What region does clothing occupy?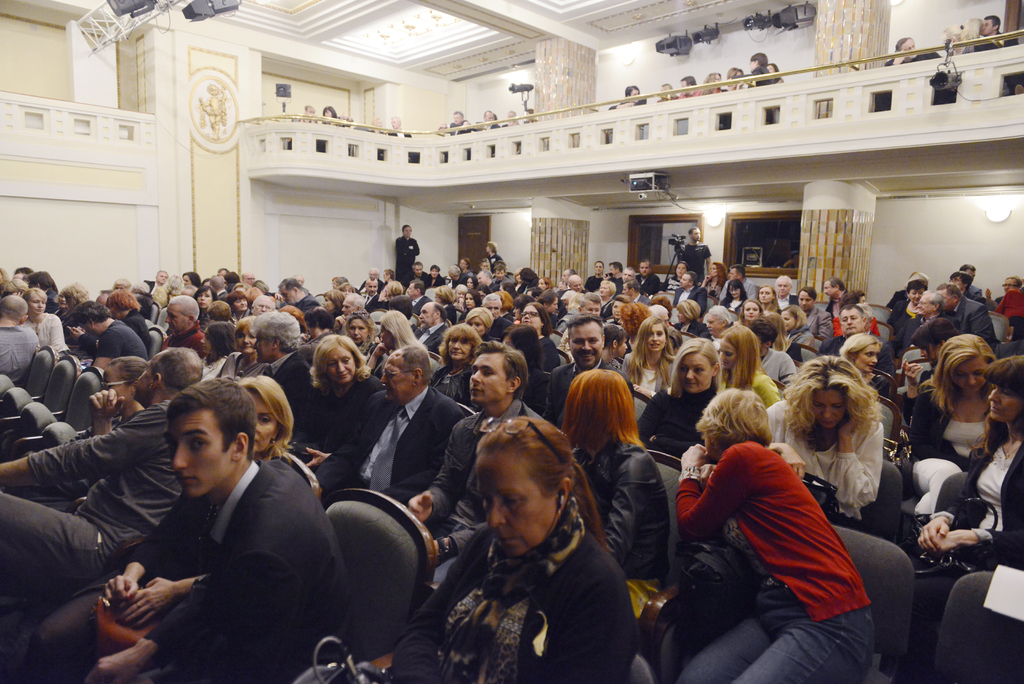
left=141, top=462, right=342, bottom=683.
